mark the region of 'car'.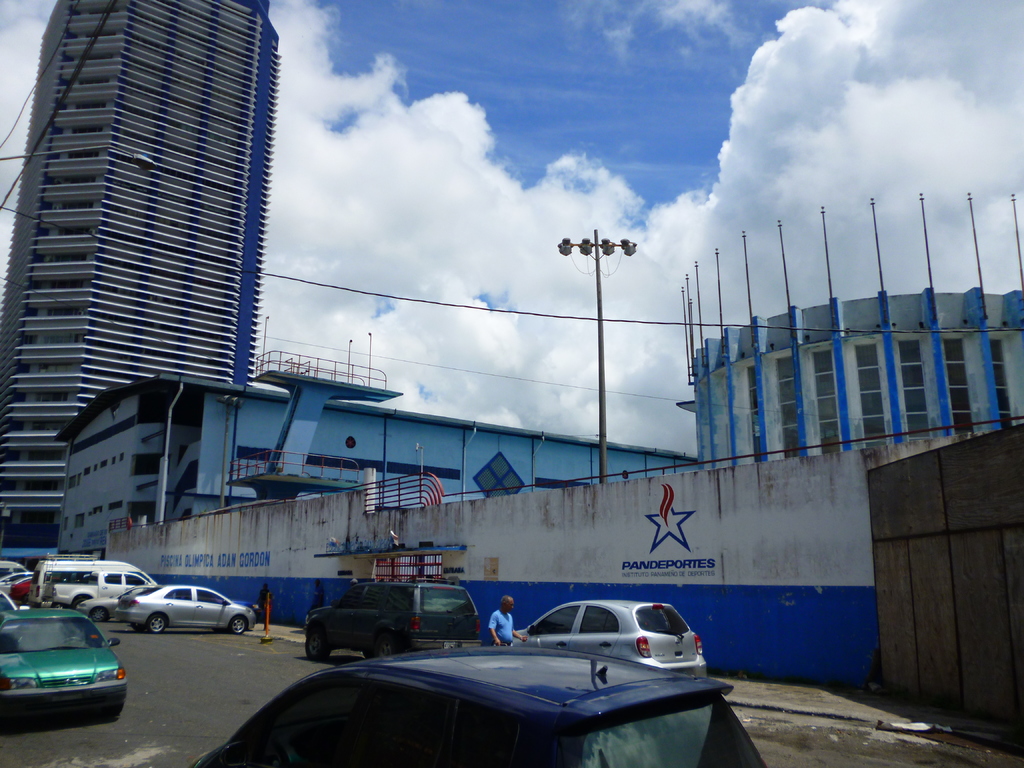
Region: x1=299 y1=577 x2=488 y2=662.
